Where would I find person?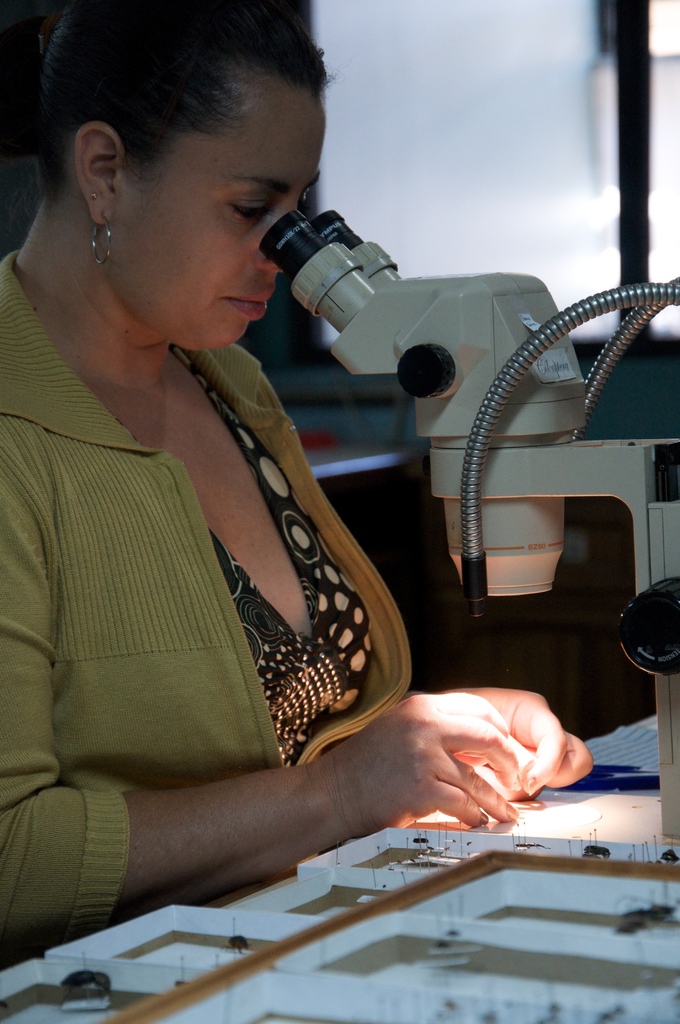
At 16:52:585:940.
